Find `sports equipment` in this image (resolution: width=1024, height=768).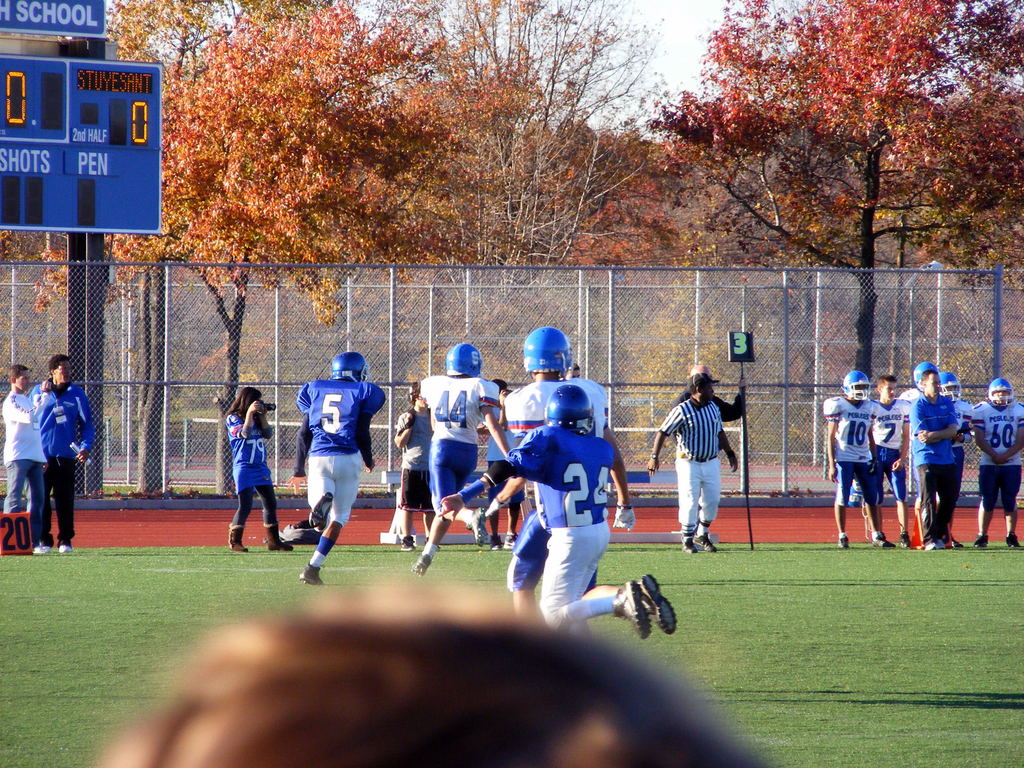
543/381/596/438.
